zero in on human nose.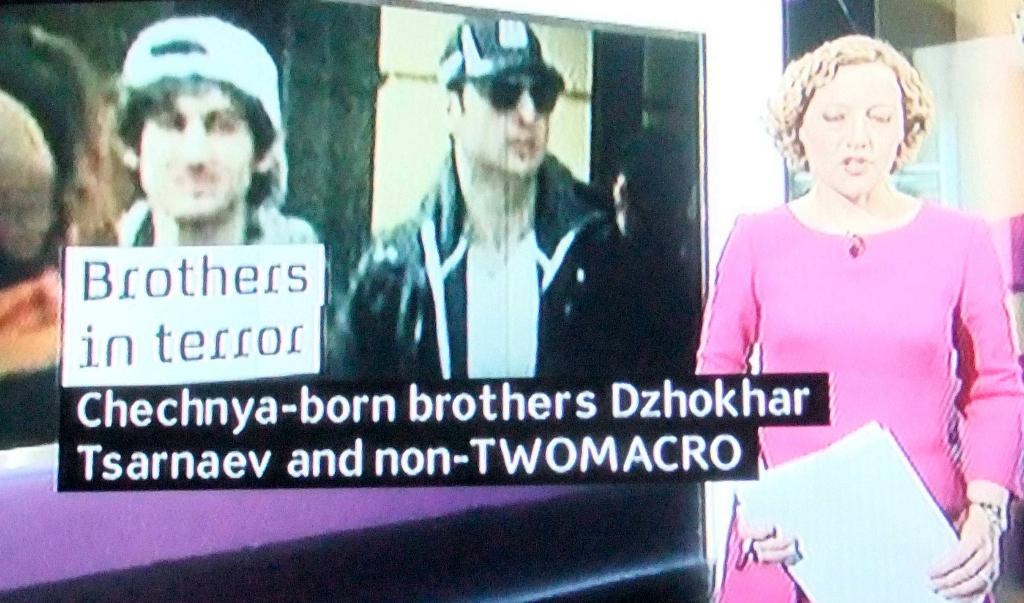
Zeroed in: select_region(173, 119, 211, 170).
